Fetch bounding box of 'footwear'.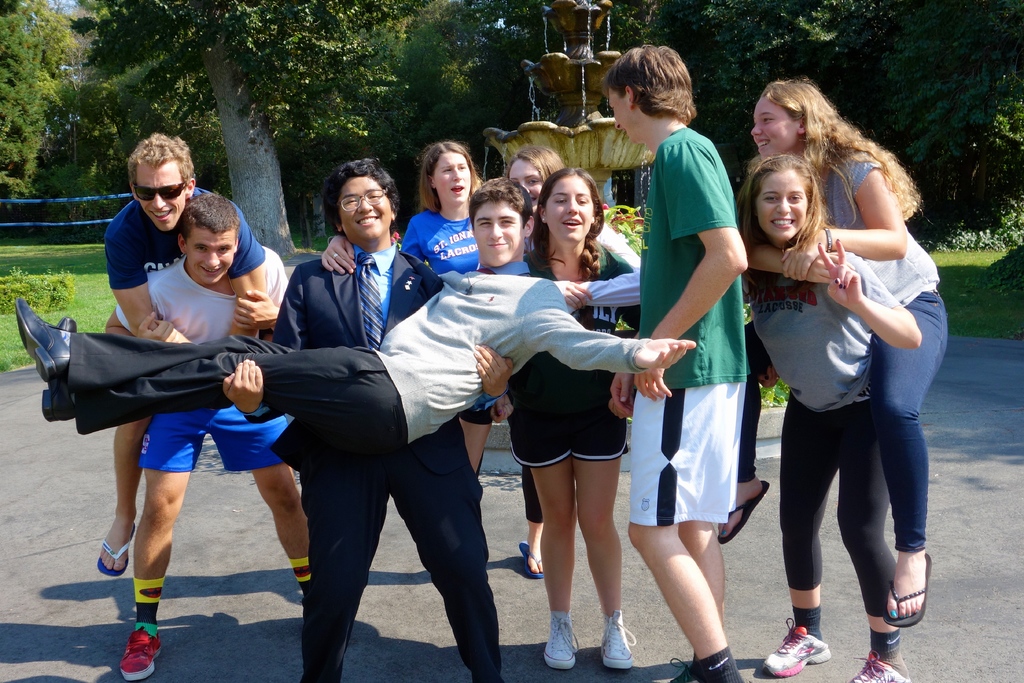
Bbox: region(762, 620, 838, 679).
